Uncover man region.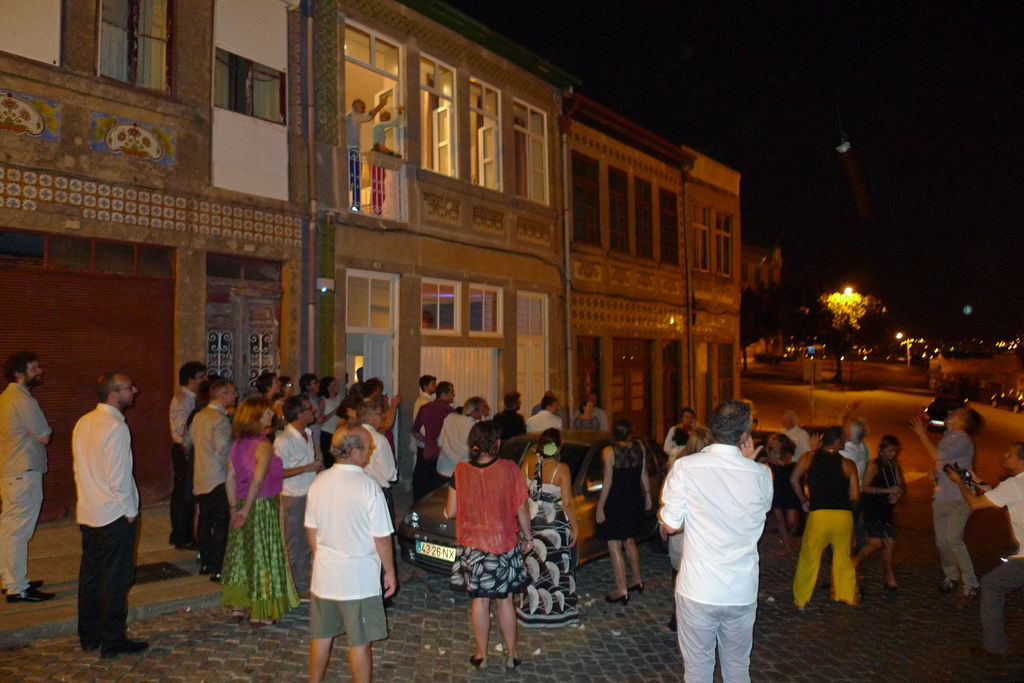
Uncovered: crop(166, 362, 207, 549).
